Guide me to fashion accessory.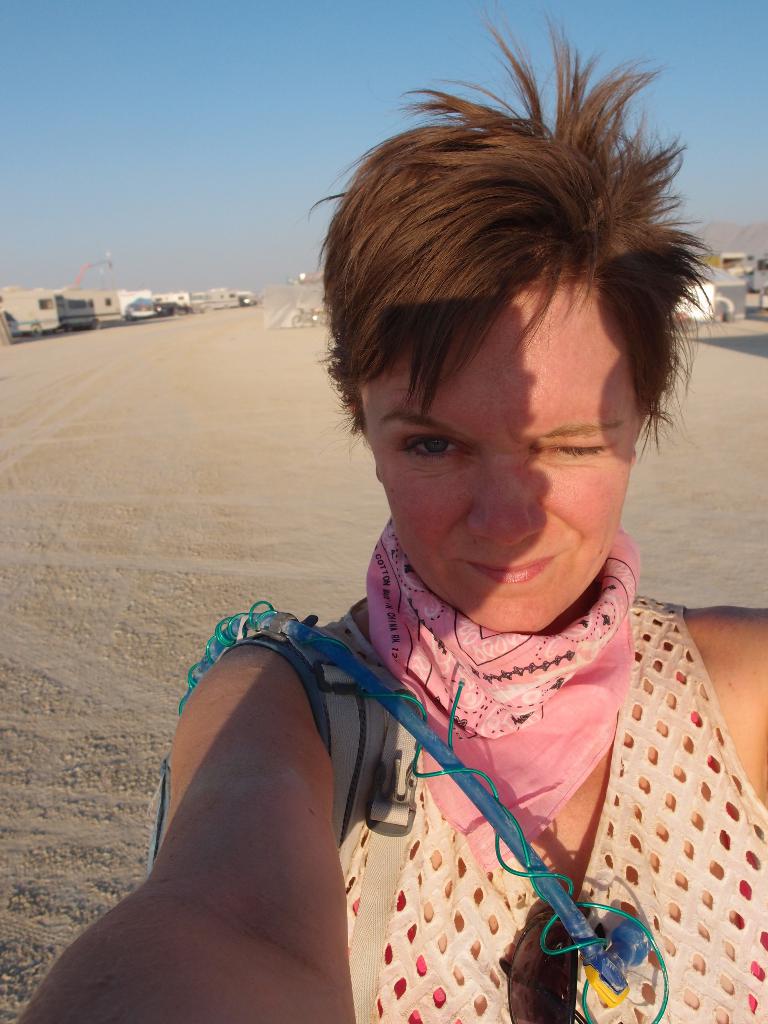
Guidance: (369,517,639,877).
